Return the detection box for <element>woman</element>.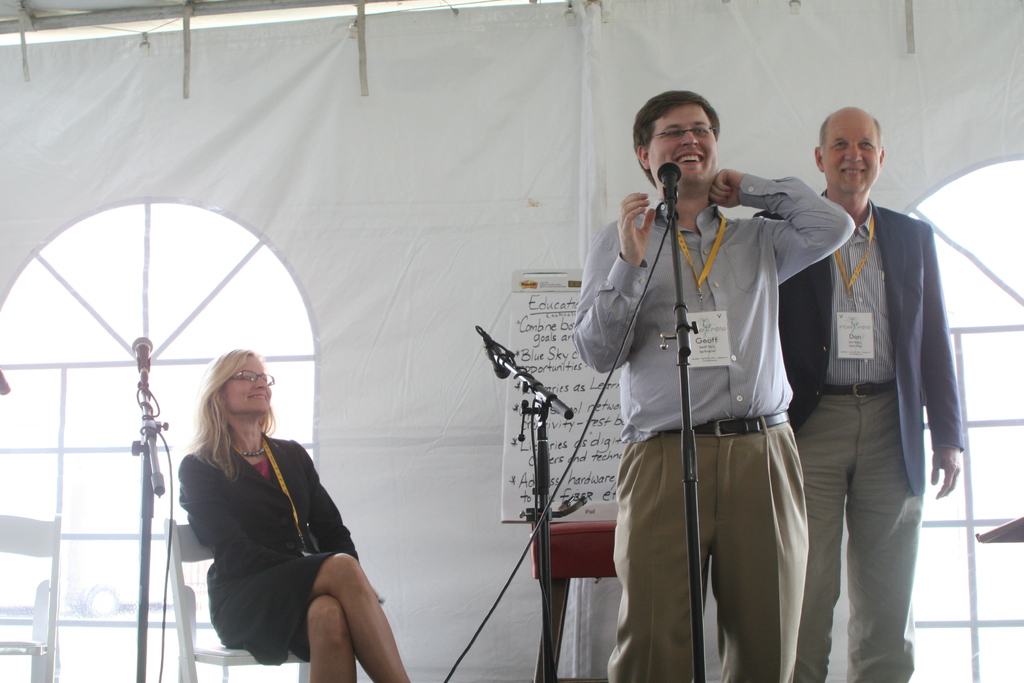
bbox=(163, 344, 386, 682).
